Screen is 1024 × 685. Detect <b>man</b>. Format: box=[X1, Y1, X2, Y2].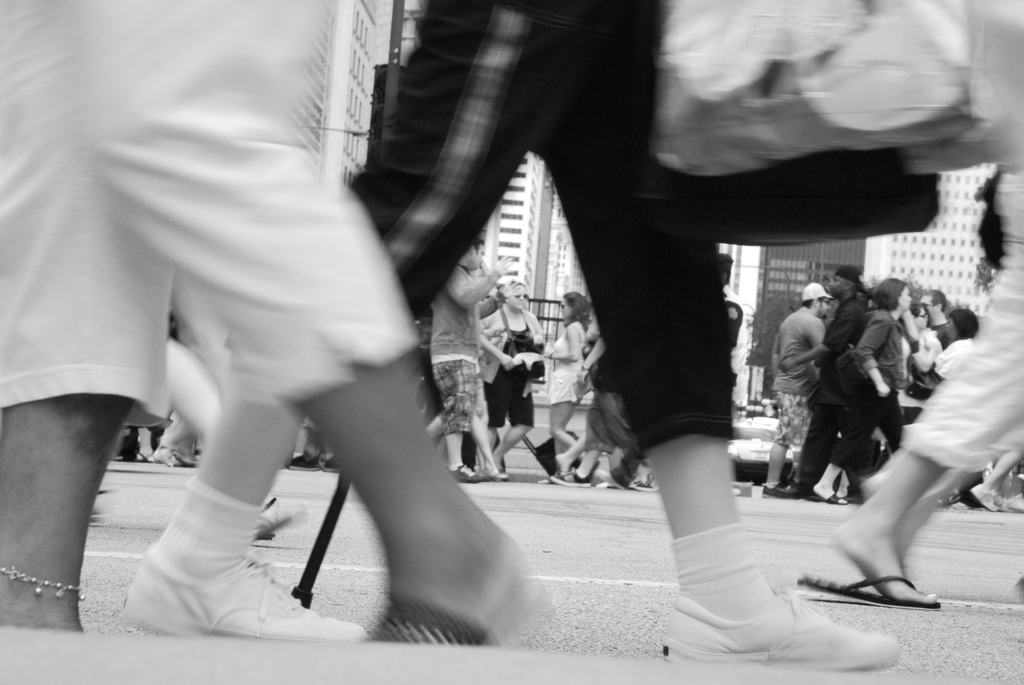
box=[426, 235, 513, 478].
